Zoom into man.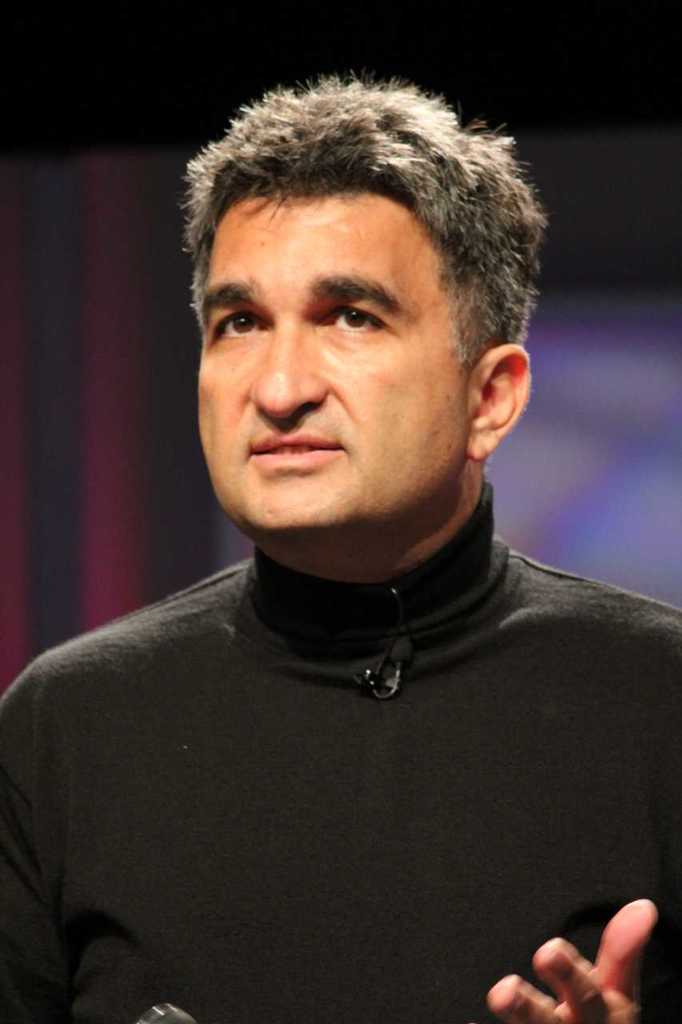
Zoom target: select_region(1, 76, 681, 1023).
